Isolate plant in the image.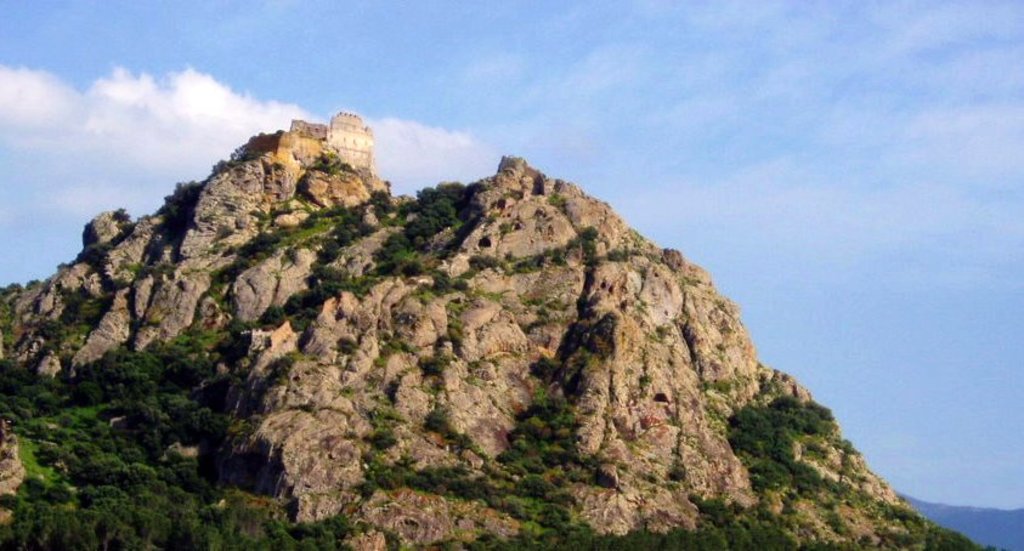
Isolated region: {"left": 496, "top": 447, "right": 521, "bottom": 462}.
